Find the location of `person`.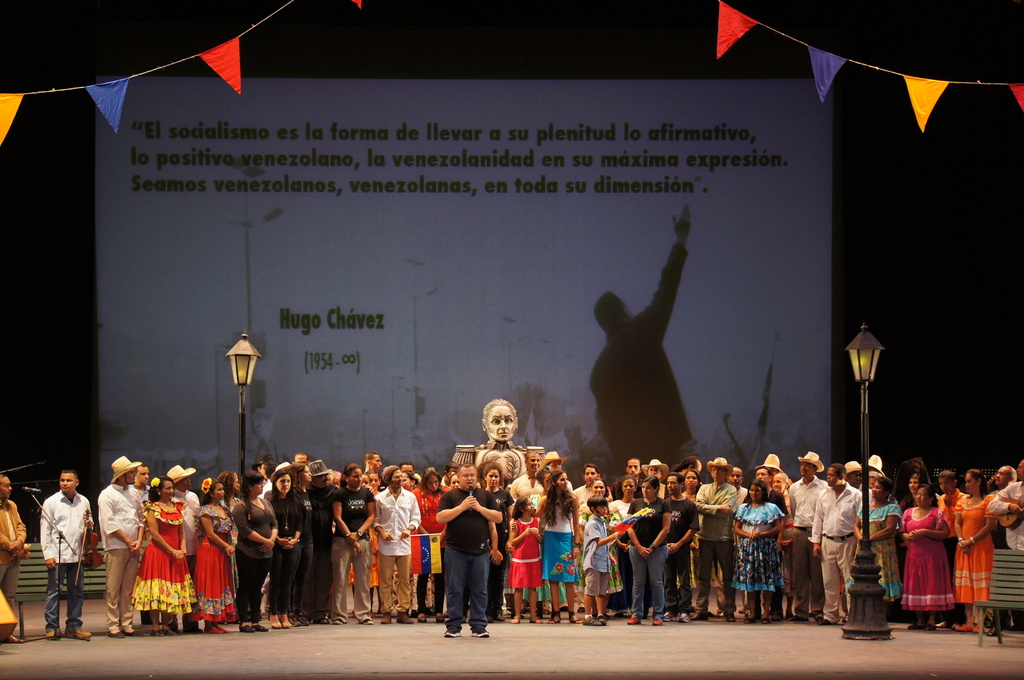
Location: <bbox>132, 464, 163, 624</bbox>.
